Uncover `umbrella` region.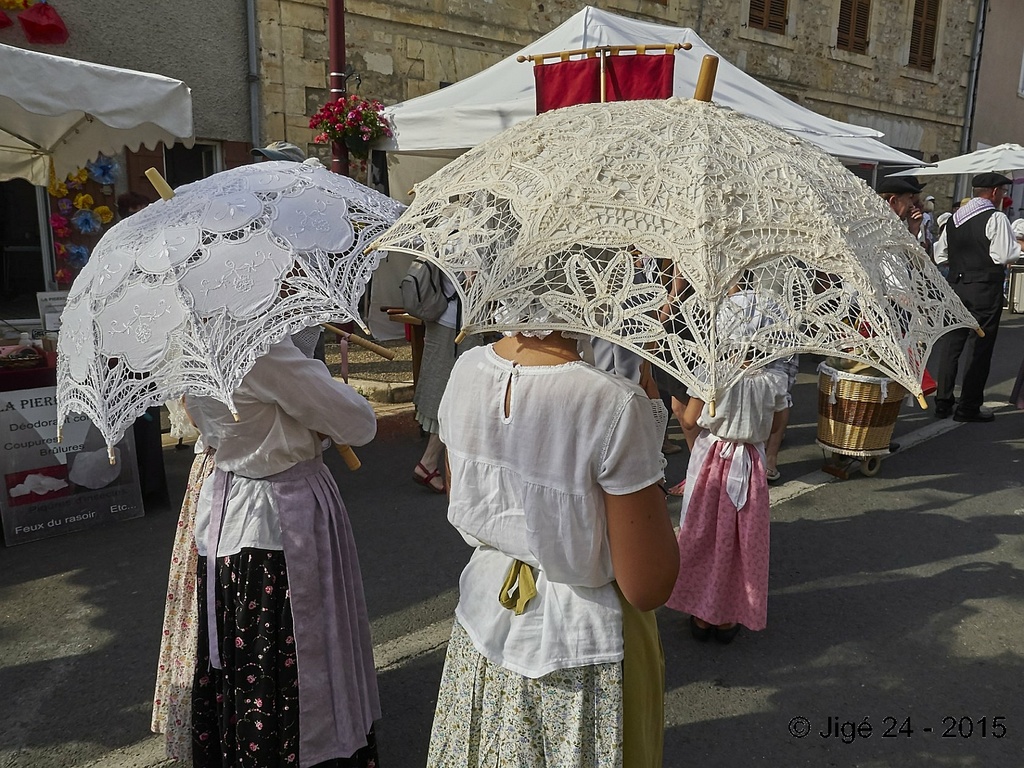
Uncovered: 0, 43, 195, 286.
